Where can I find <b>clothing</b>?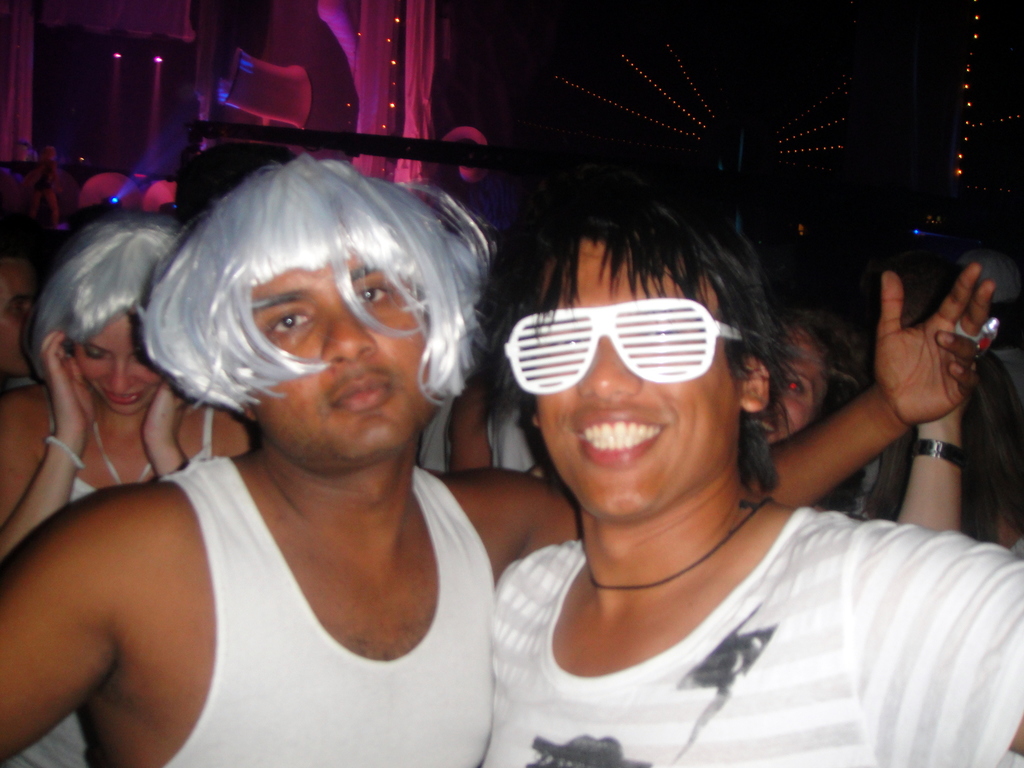
You can find it at pyautogui.locateOnScreen(494, 487, 1022, 767).
